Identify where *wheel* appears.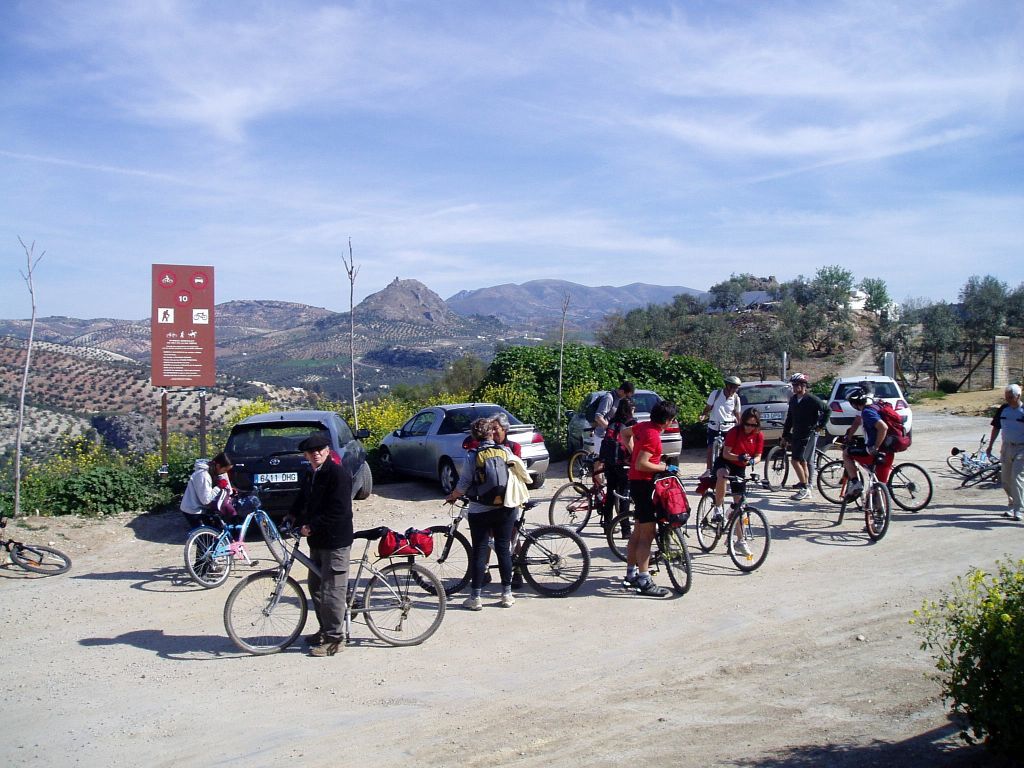
Appears at bbox=(186, 530, 235, 587).
